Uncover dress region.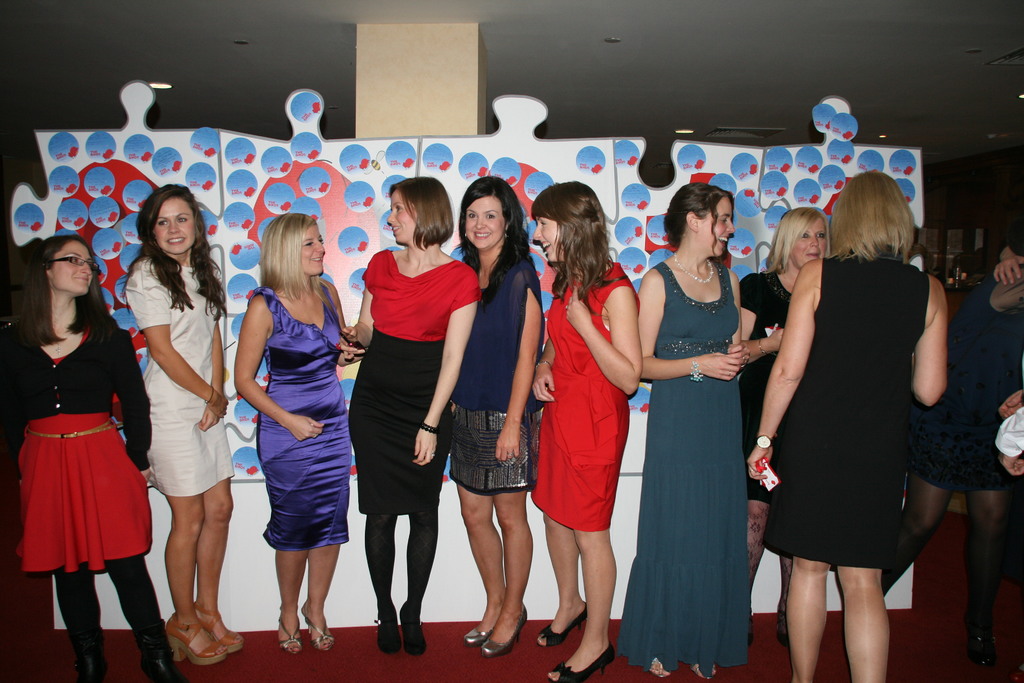
Uncovered: <bbox>248, 288, 351, 554</bbox>.
